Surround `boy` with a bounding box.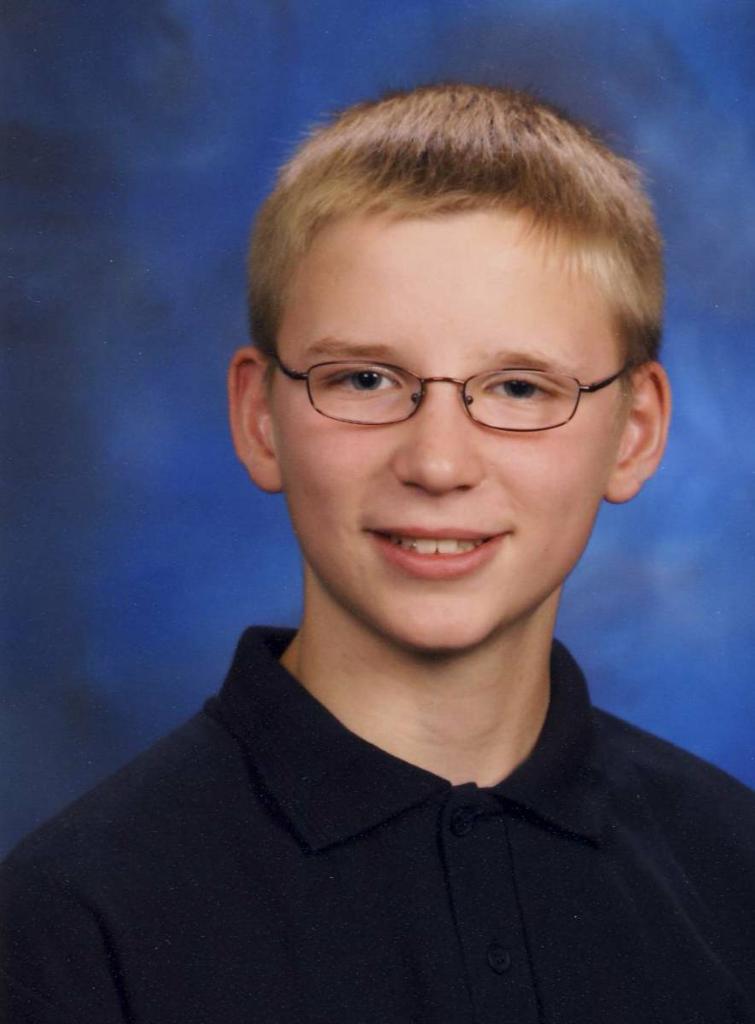
box=[101, 88, 723, 992].
